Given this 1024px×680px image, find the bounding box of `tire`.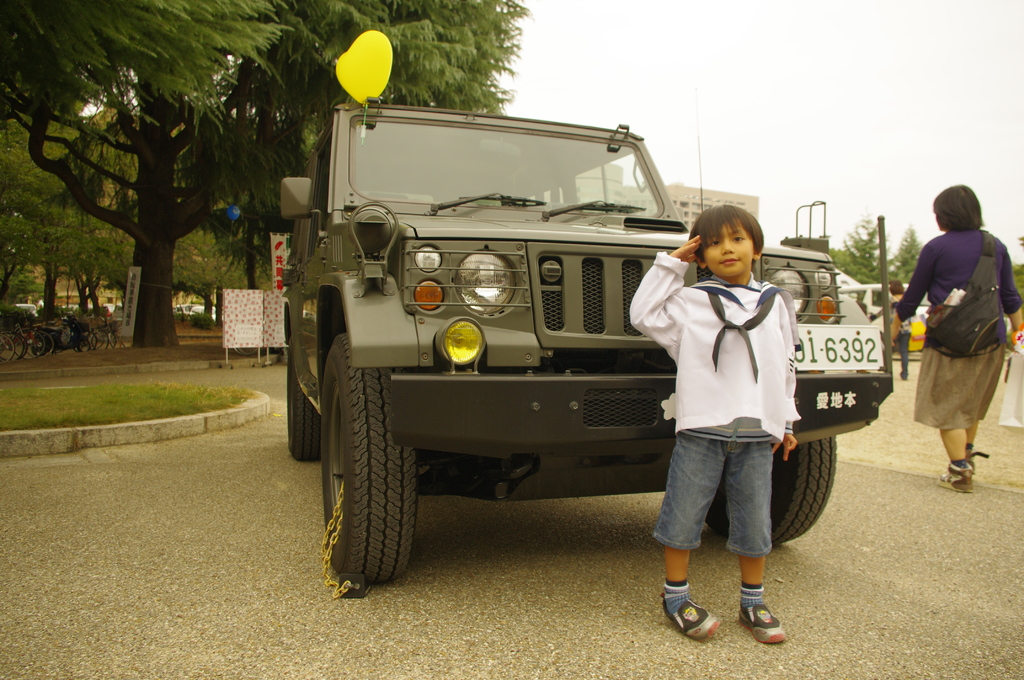
(left=704, top=437, right=838, bottom=543).
